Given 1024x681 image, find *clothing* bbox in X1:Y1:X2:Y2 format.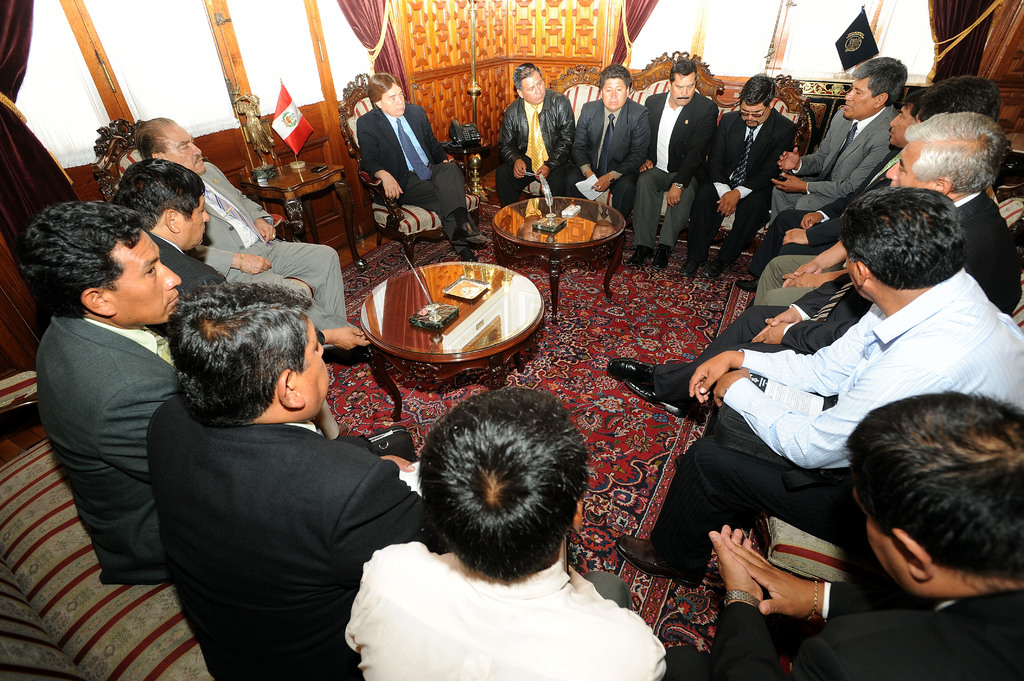
13:305:200:569.
